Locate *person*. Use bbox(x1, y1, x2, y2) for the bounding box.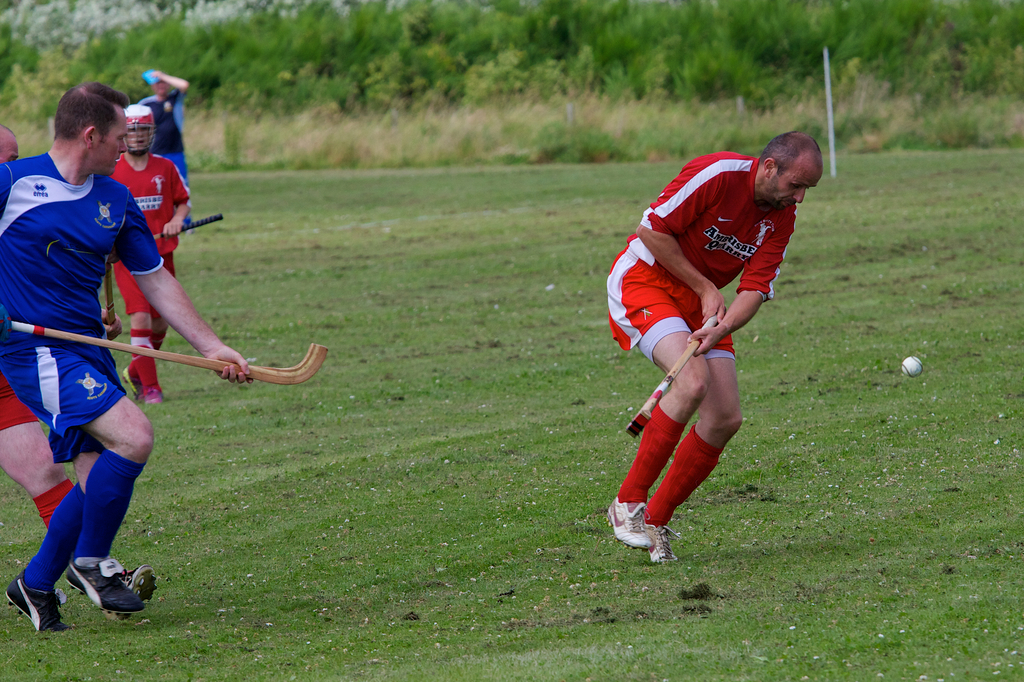
bbox(620, 109, 812, 574).
